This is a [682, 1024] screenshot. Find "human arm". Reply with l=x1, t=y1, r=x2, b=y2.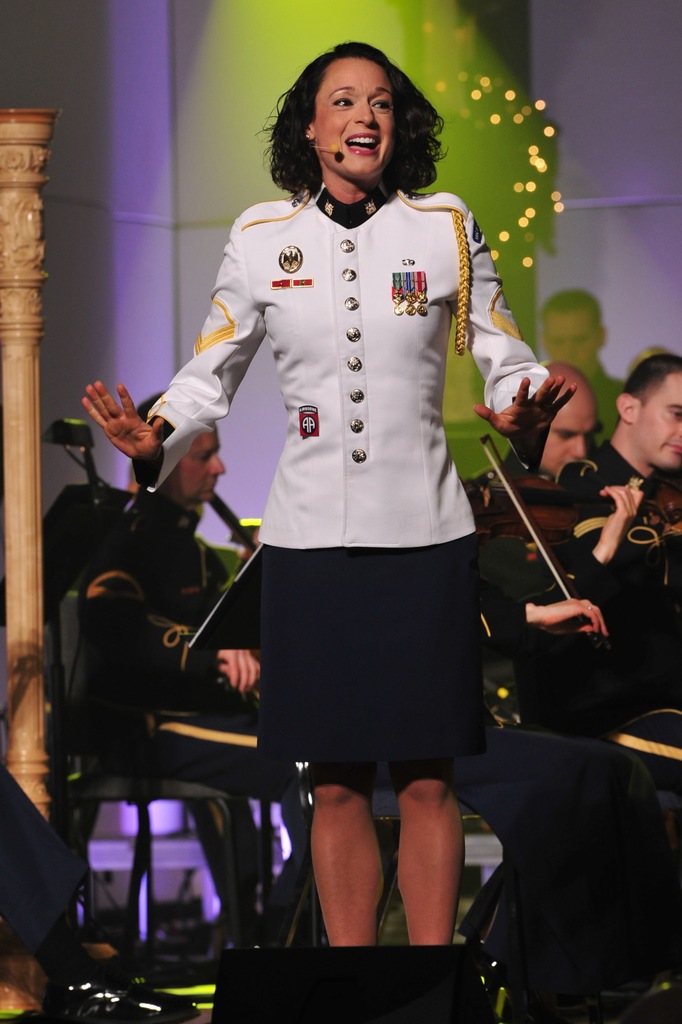
l=77, t=217, r=267, b=462.
